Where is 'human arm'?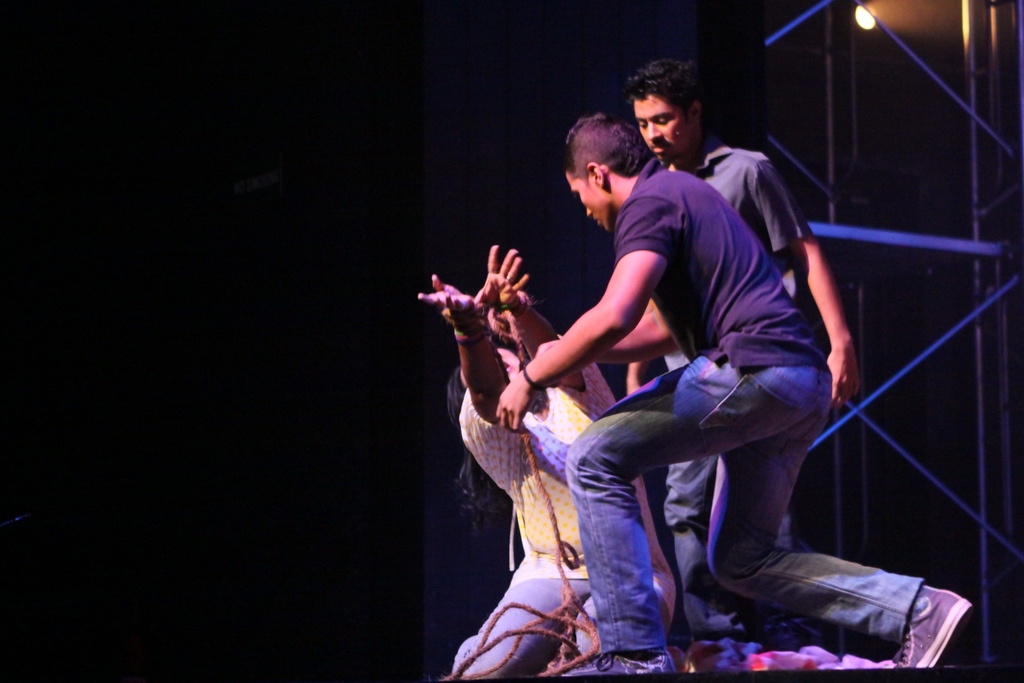
[410, 276, 515, 418].
